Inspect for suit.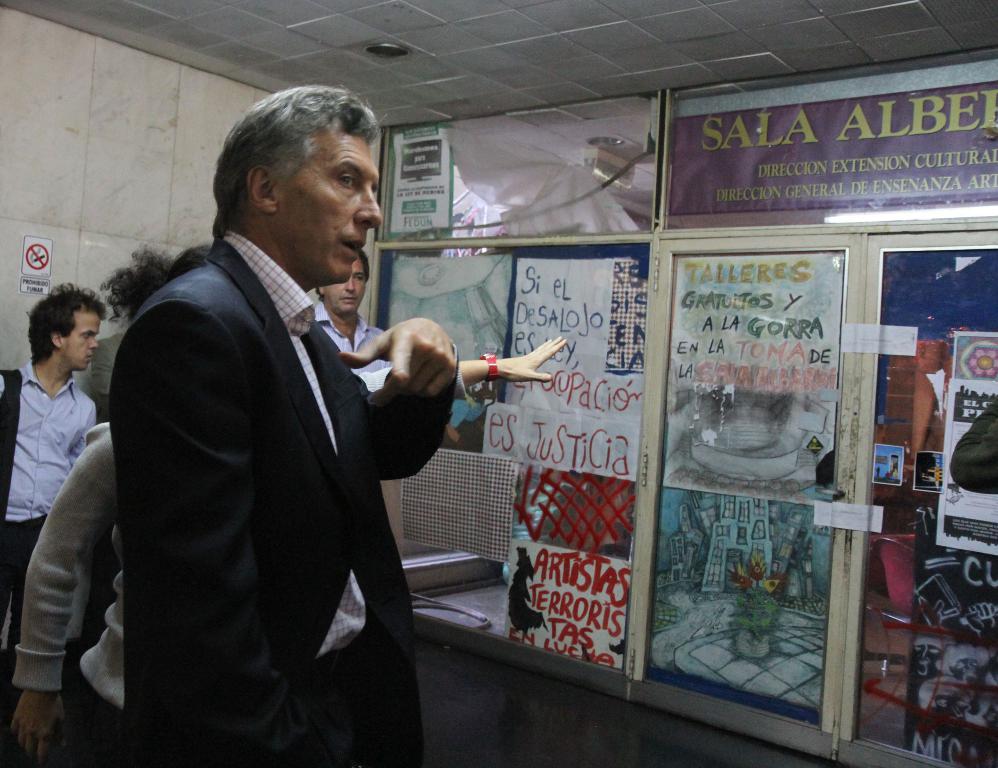
Inspection: x1=104 y1=224 x2=465 y2=767.
